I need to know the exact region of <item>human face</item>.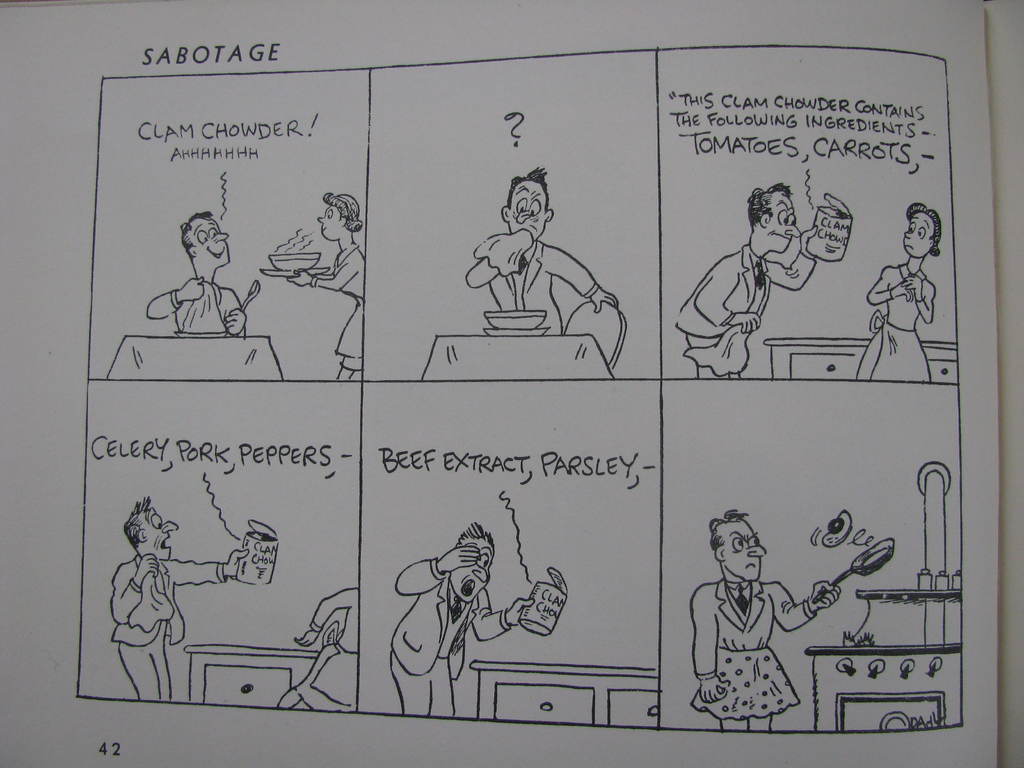
Region: <bbox>146, 509, 178, 561</bbox>.
